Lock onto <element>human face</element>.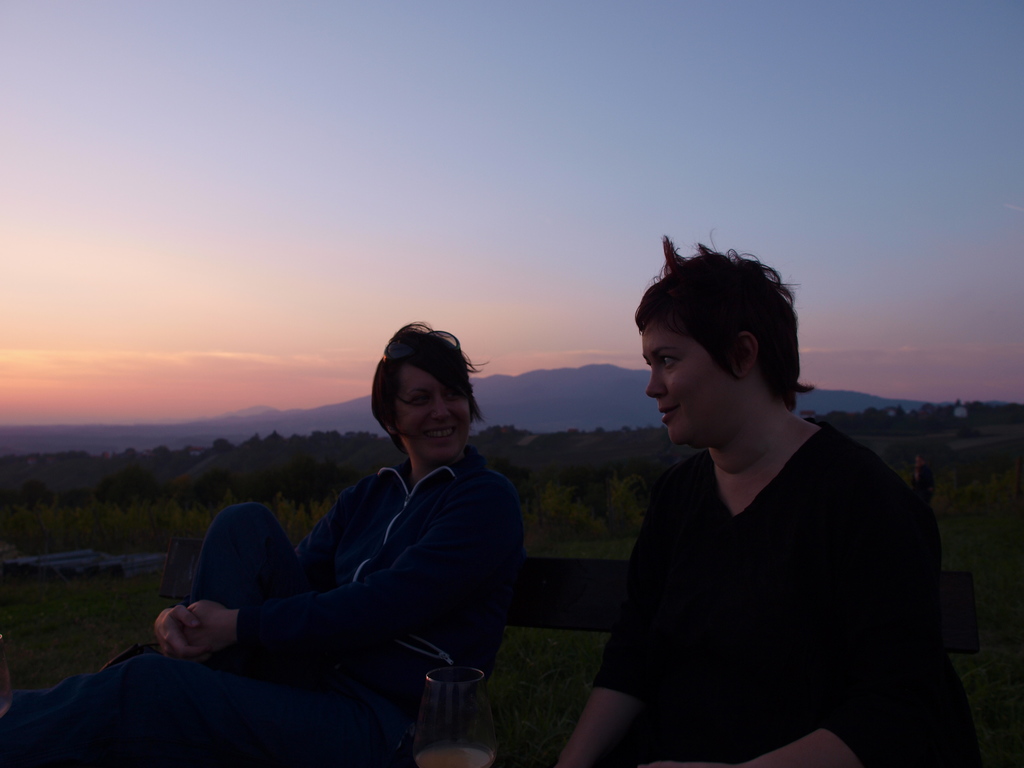
Locked: 395,364,470,461.
